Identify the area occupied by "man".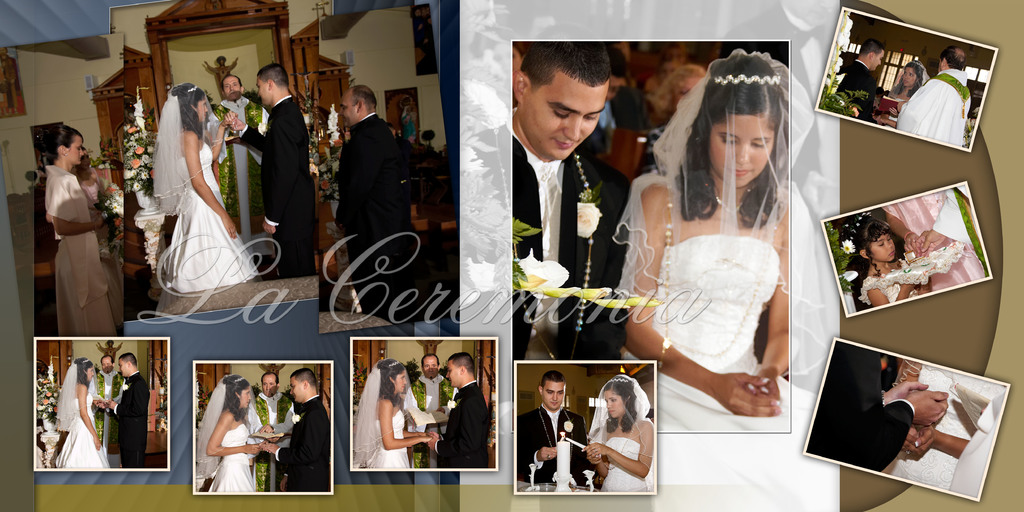
Area: 245 56 318 269.
